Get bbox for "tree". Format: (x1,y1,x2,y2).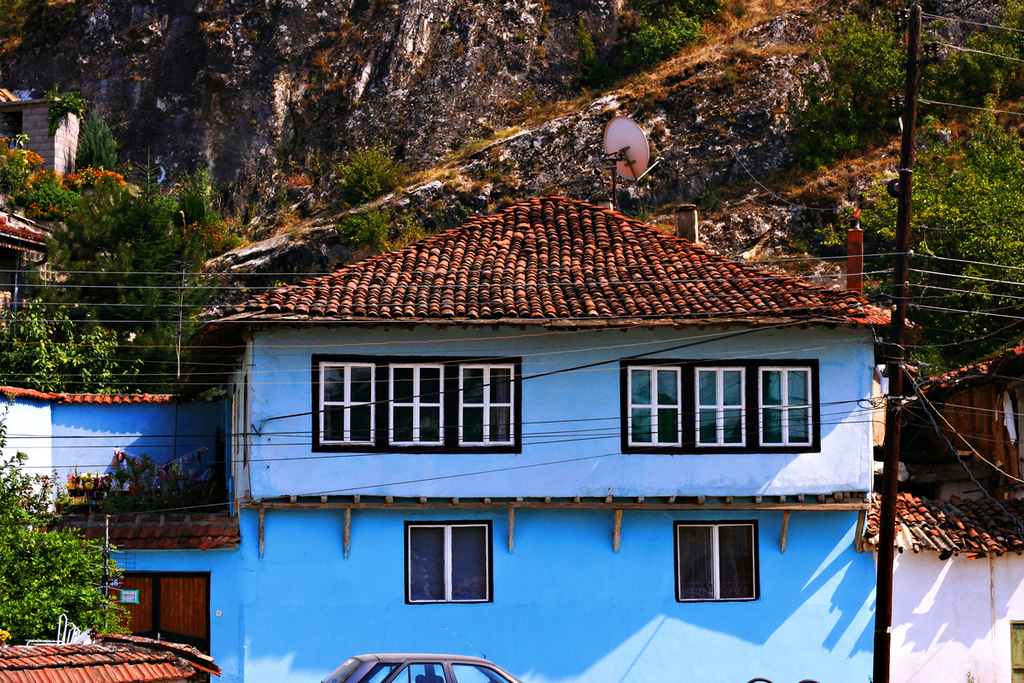
(811,15,919,129).
